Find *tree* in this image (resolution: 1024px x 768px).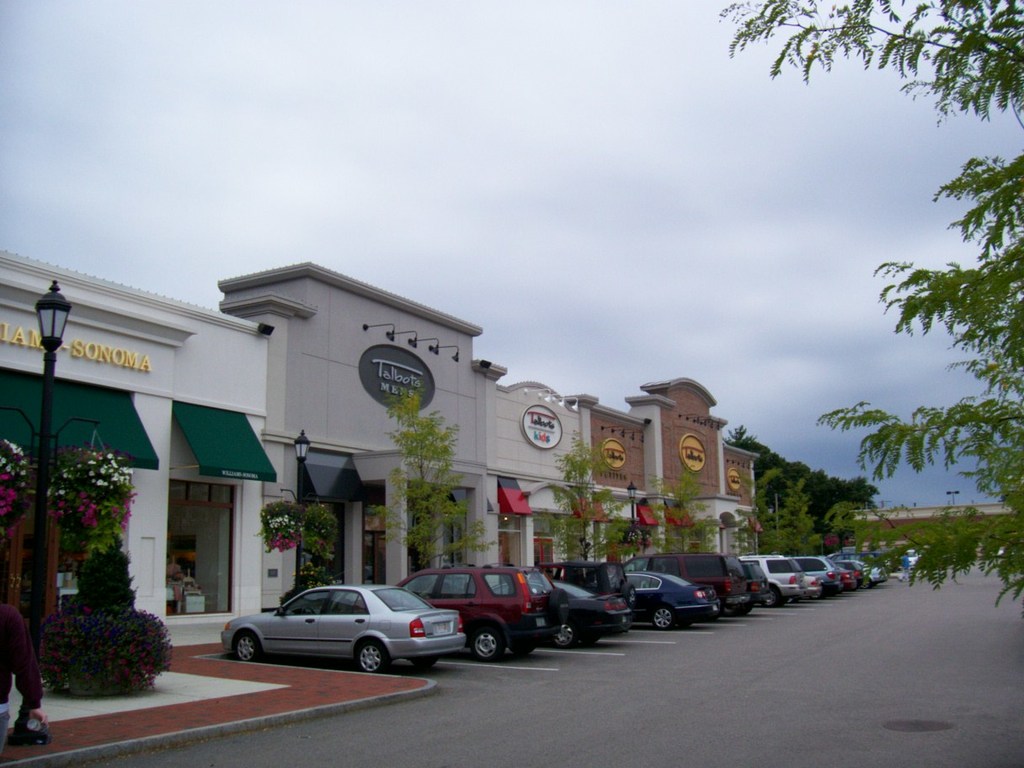
[x1=720, y1=0, x2=1023, y2=604].
